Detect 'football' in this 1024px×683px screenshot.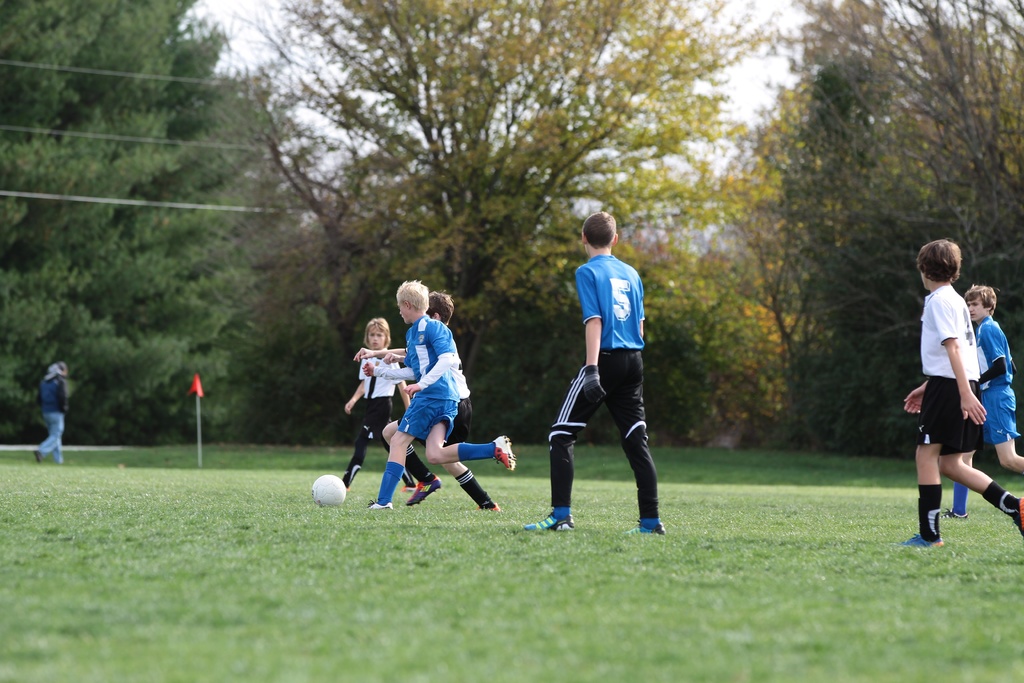
Detection: (310,473,343,511).
